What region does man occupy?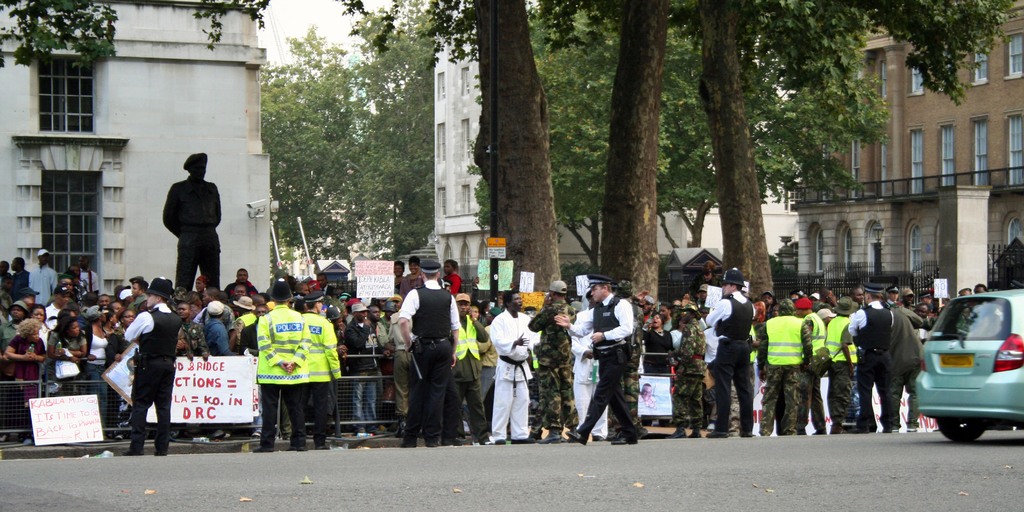
<box>340,300,381,441</box>.
